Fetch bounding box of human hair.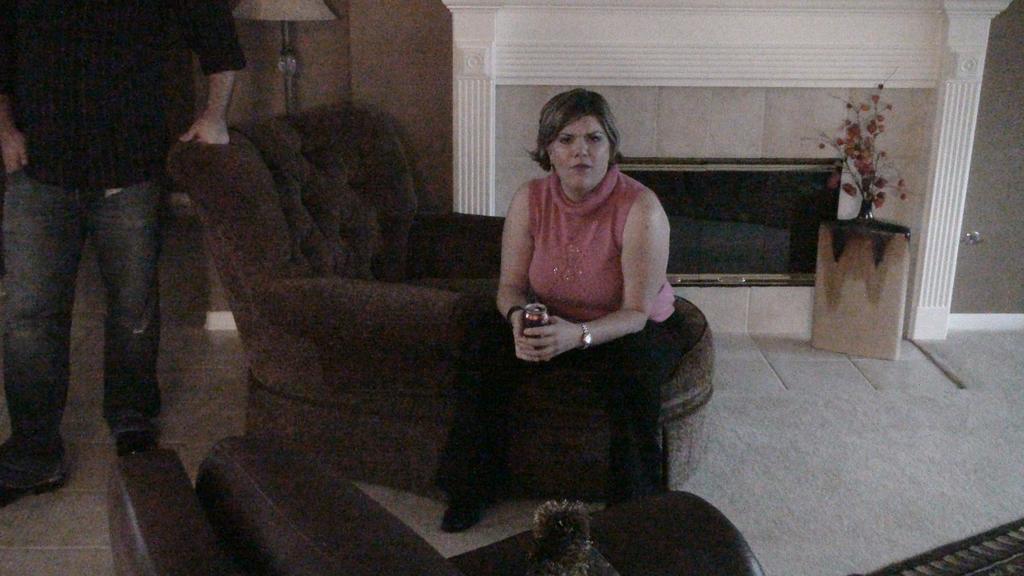
Bbox: (532,89,629,193).
